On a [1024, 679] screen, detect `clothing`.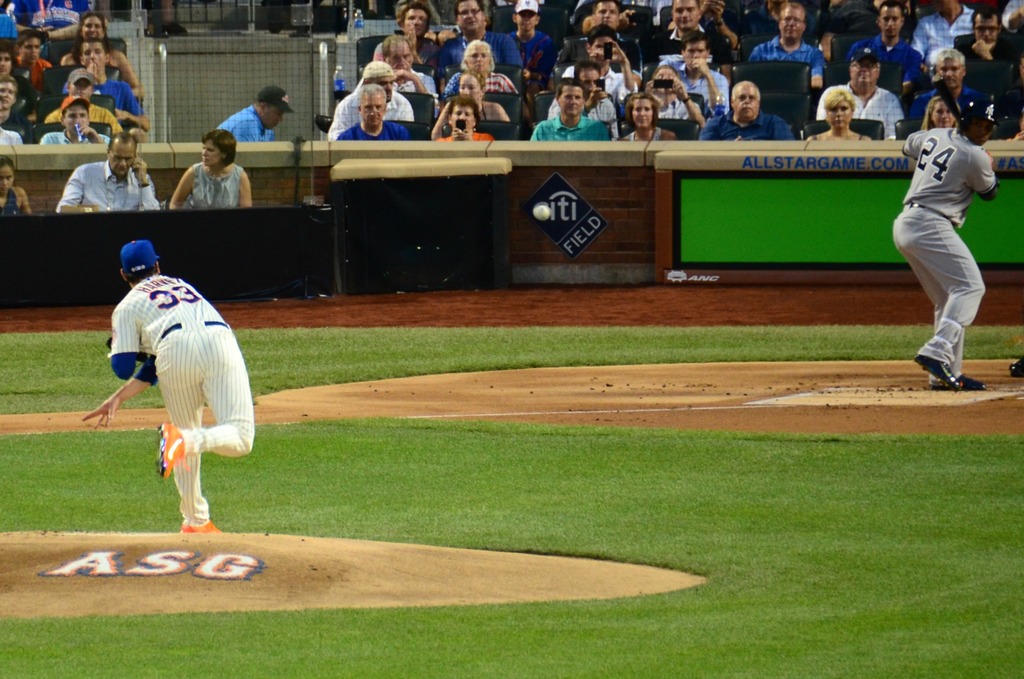
rect(645, 18, 723, 56).
